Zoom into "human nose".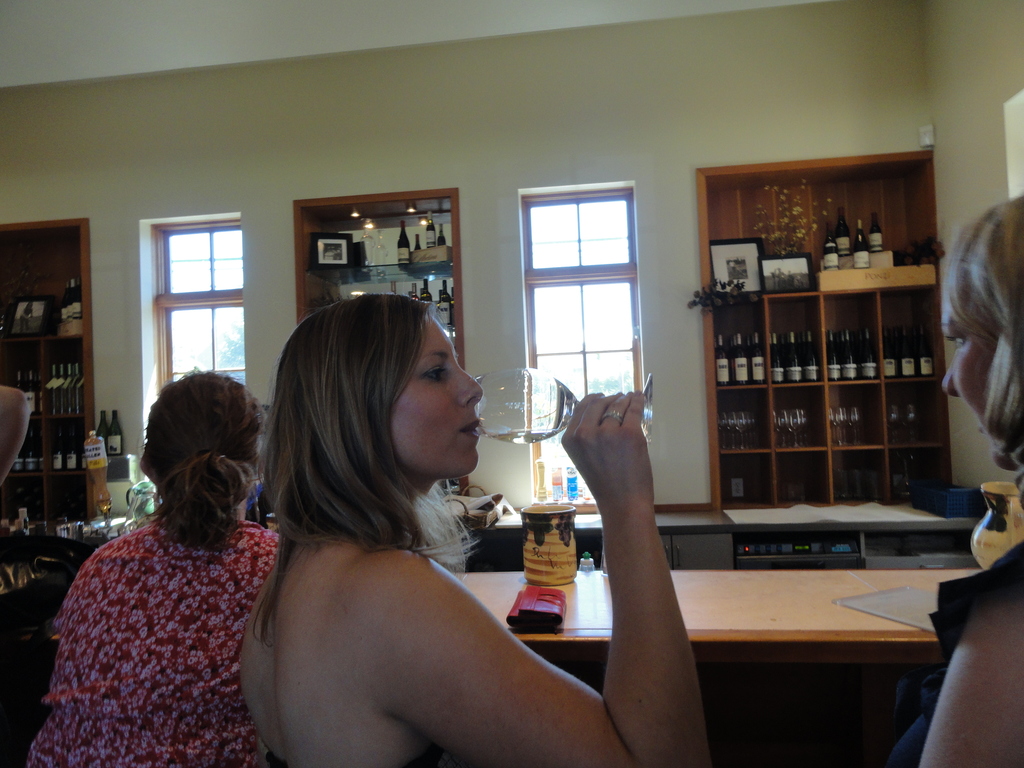
Zoom target: crop(457, 364, 483, 404).
